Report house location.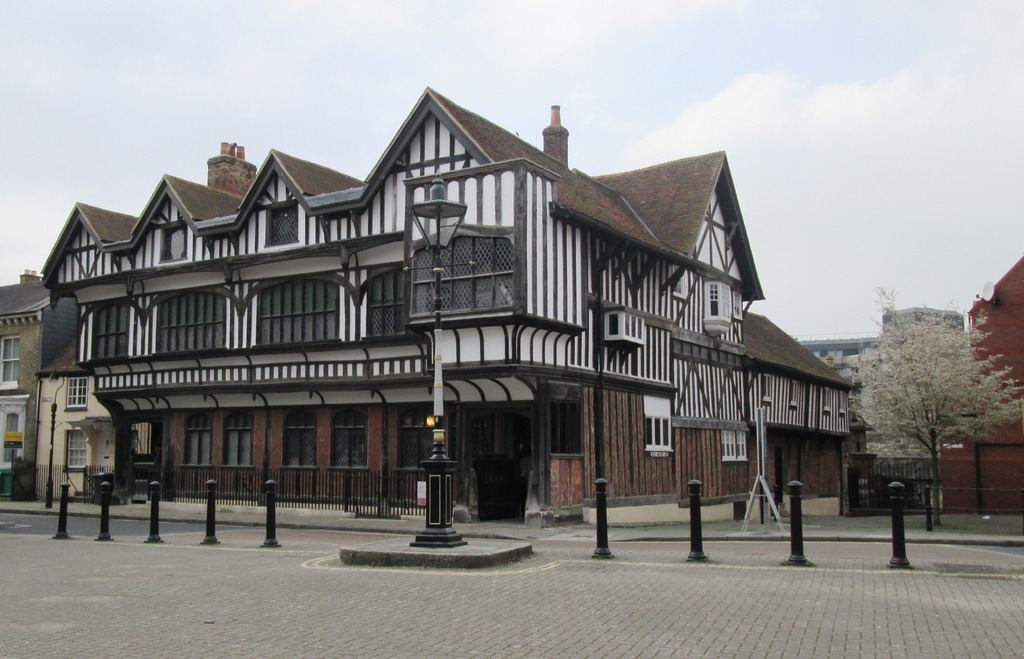
Report: left=959, top=257, right=1023, bottom=437.
